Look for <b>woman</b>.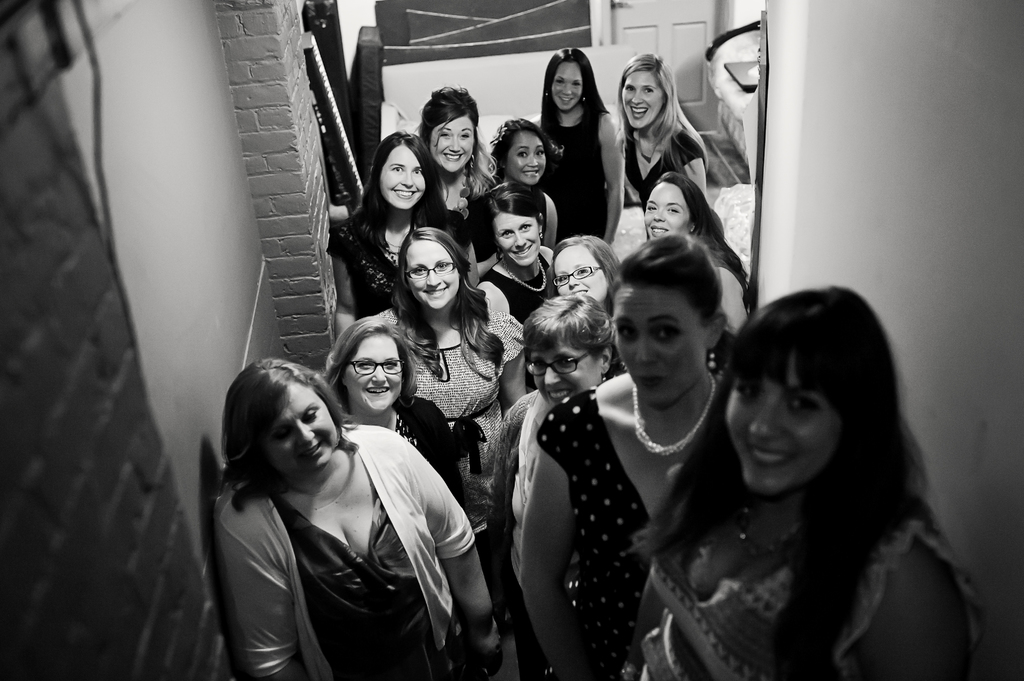
Found: [x1=213, y1=357, x2=500, y2=680].
